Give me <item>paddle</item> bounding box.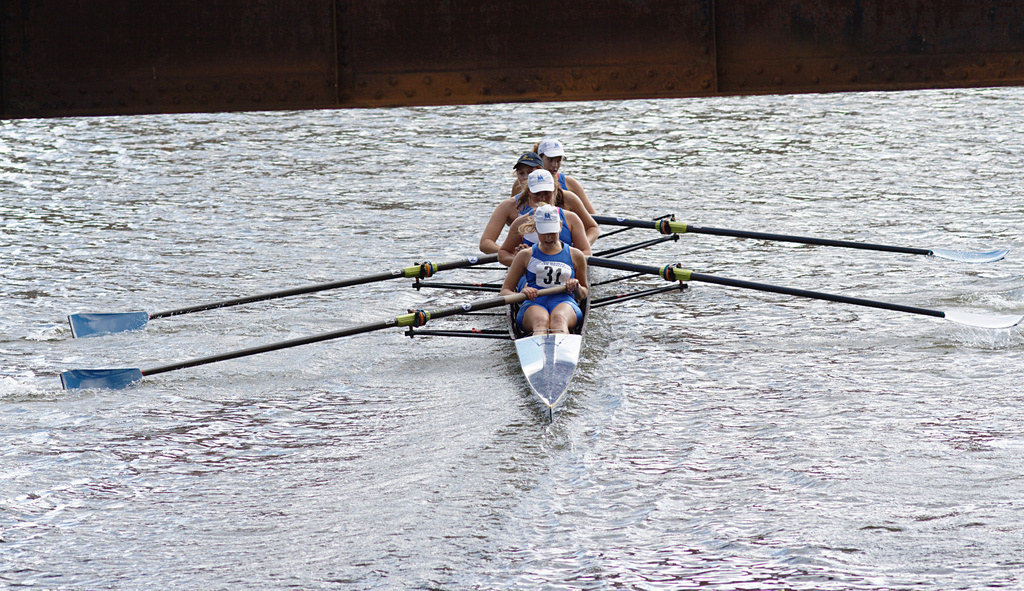
<box>586,255,1023,327</box>.
